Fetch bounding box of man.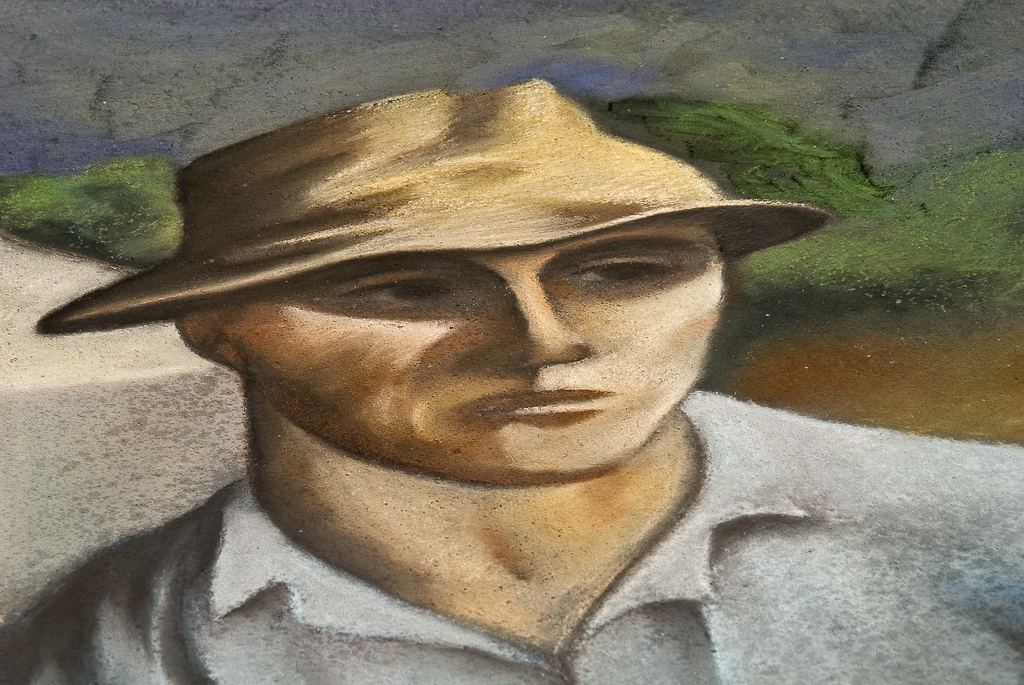
Bbox: 0,74,1023,684.
